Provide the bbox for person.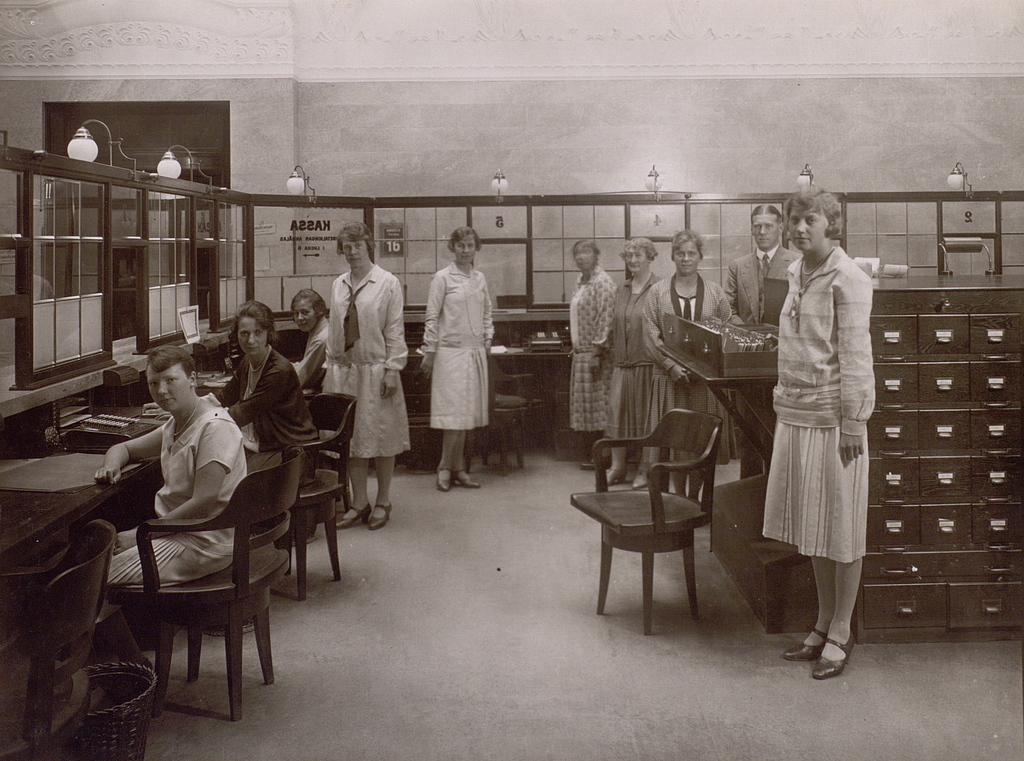
{"x1": 292, "y1": 287, "x2": 332, "y2": 394}.
